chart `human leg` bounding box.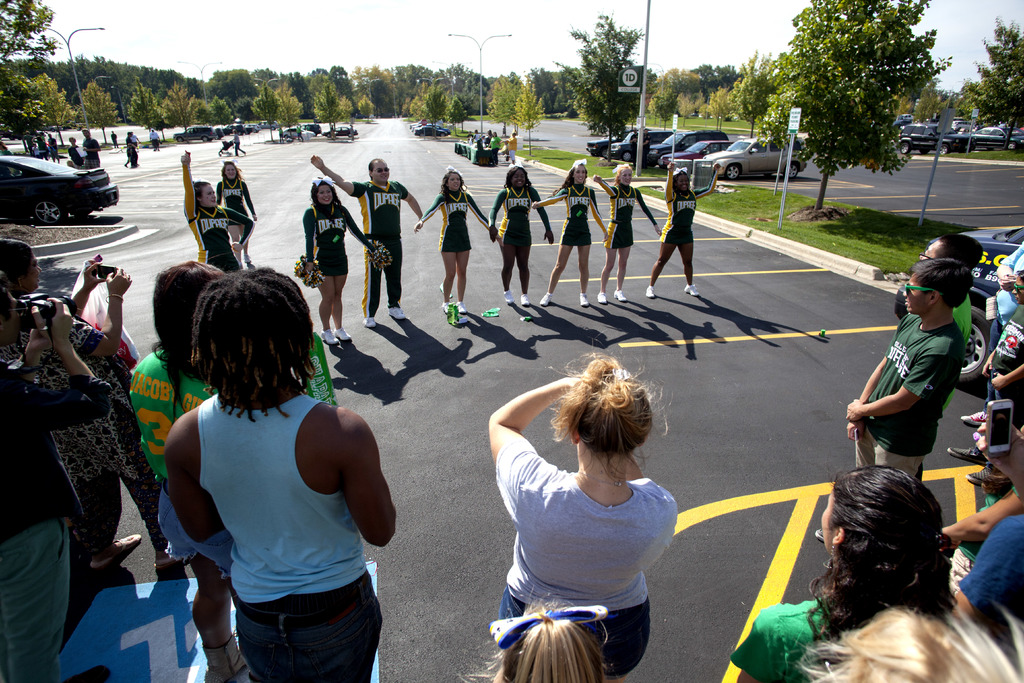
Charted: detection(950, 516, 1023, 623).
